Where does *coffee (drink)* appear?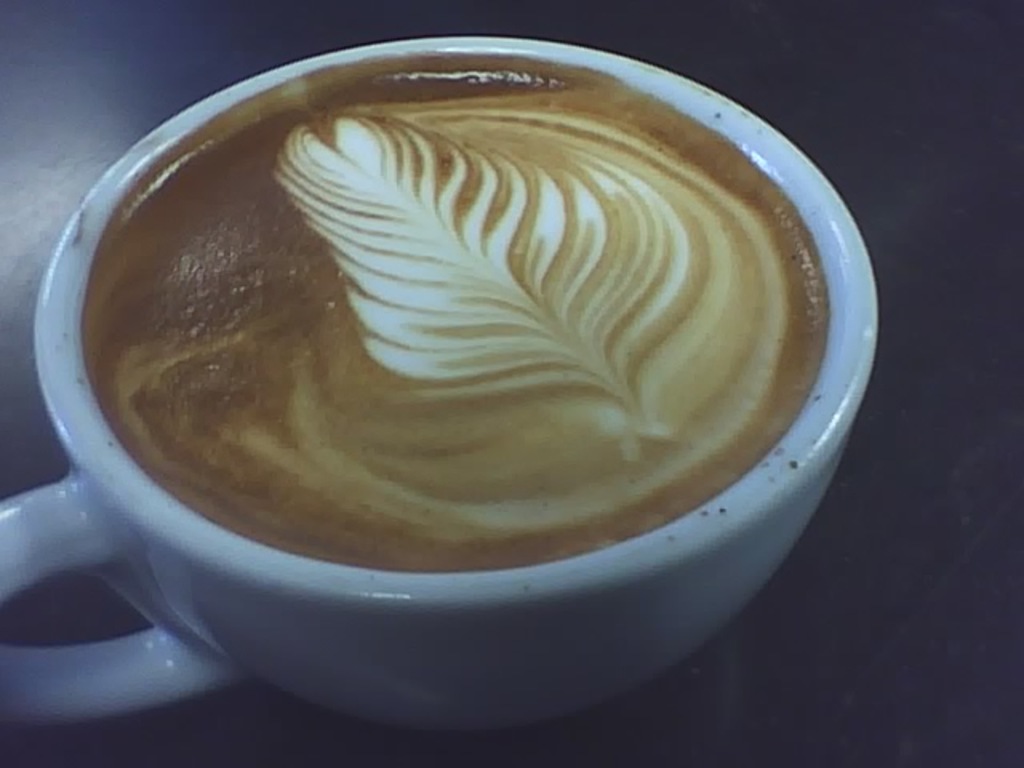
Appears at [72,54,830,570].
